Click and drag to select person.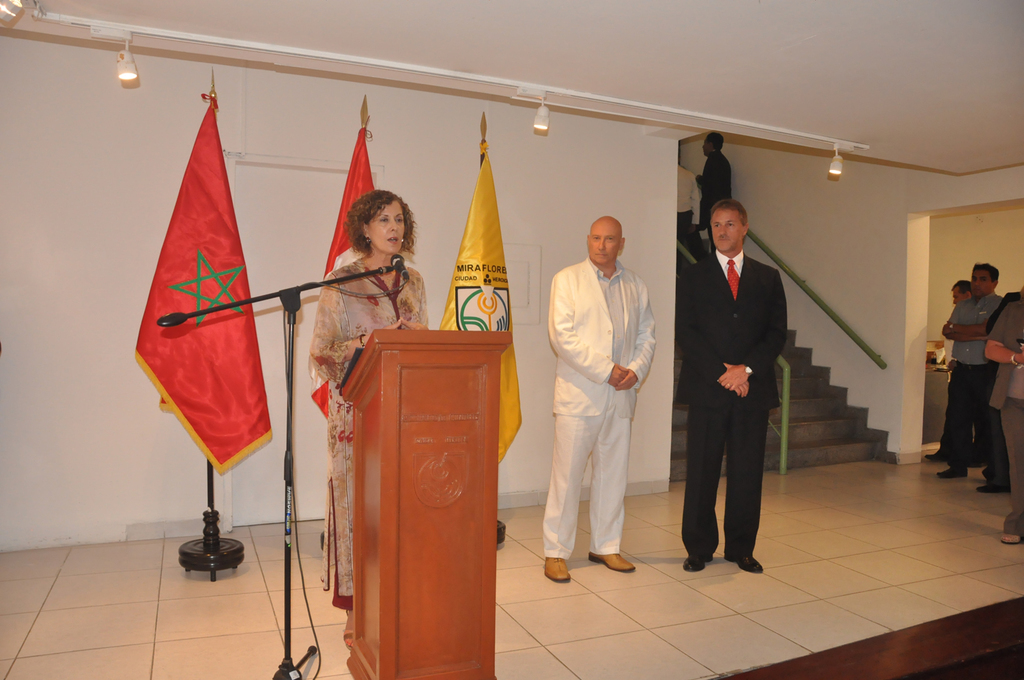
Selection: l=677, t=180, r=796, b=574.
